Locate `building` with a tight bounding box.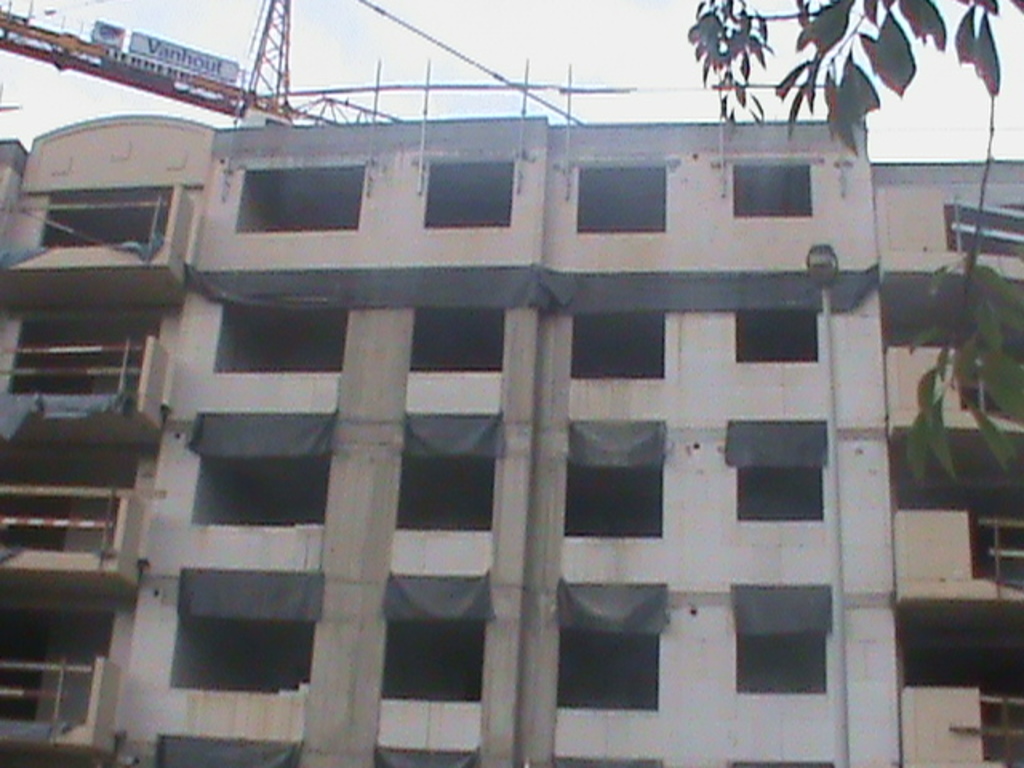
rect(0, 110, 1022, 766).
